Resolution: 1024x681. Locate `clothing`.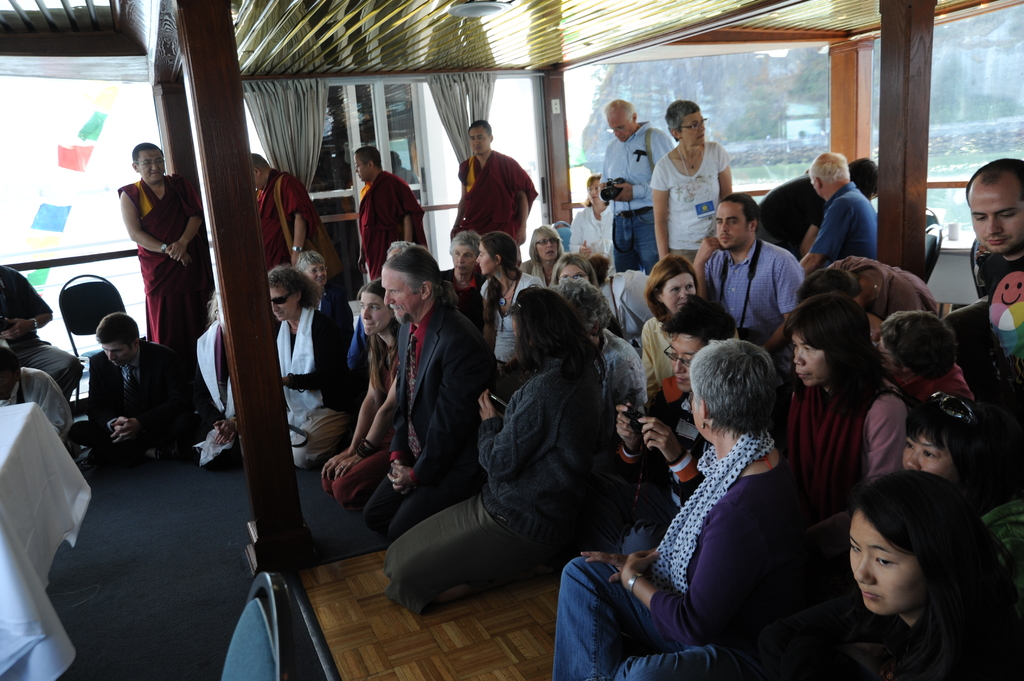
792:580:1023:680.
